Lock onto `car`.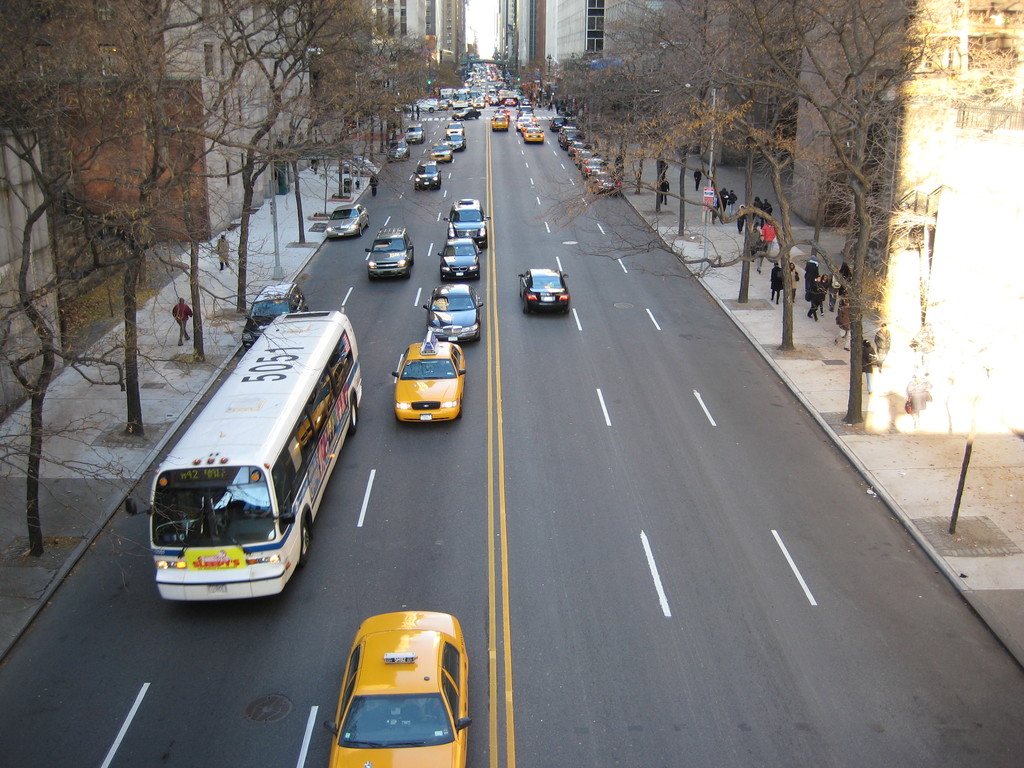
Locked: 433/145/451/163.
